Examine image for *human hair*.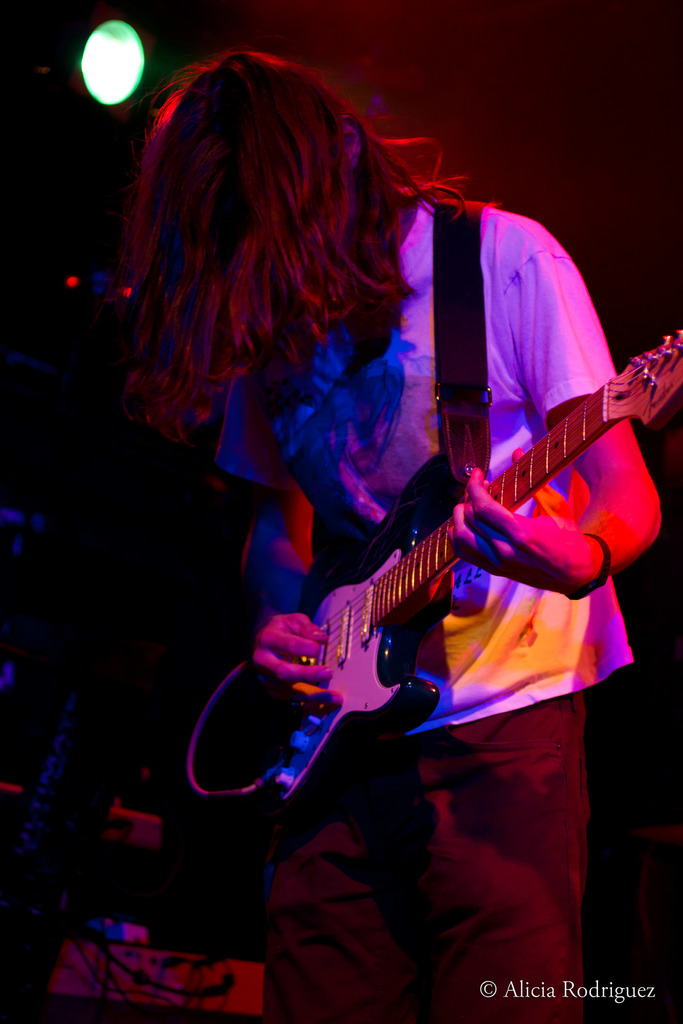
Examination result: region(86, 19, 481, 509).
